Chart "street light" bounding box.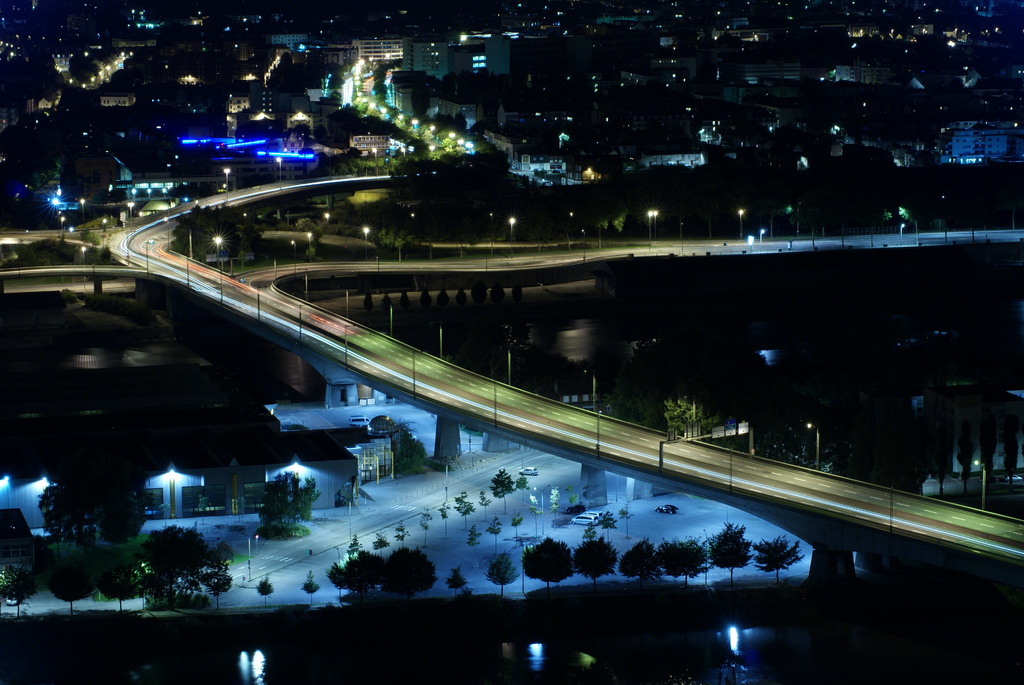
Charted: x1=756, y1=227, x2=767, y2=247.
